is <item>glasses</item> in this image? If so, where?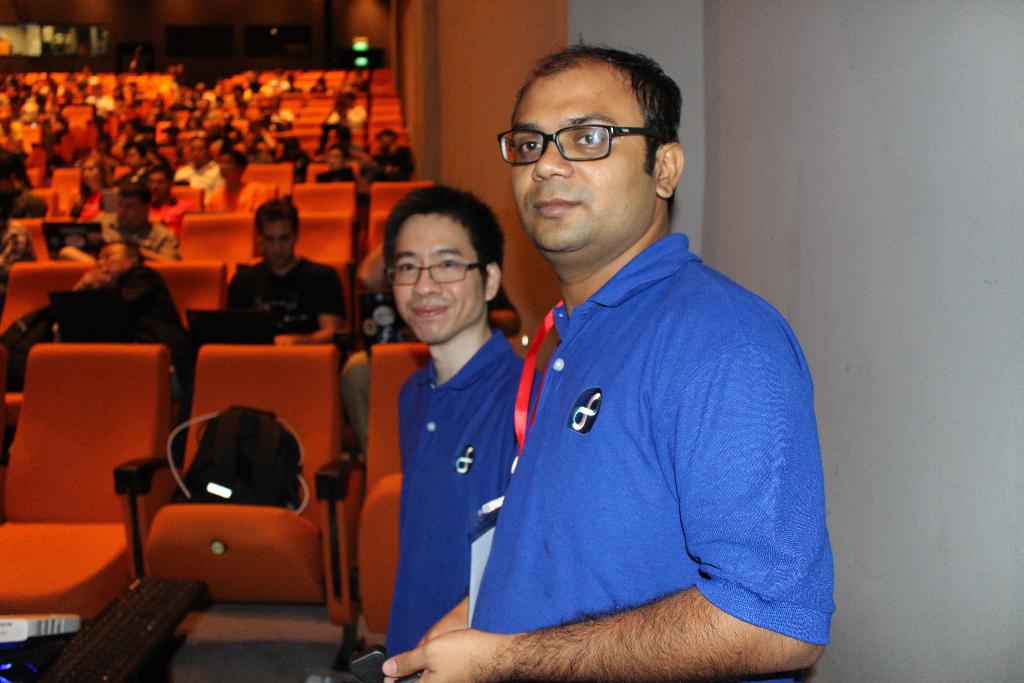
Yes, at [493,124,666,169].
